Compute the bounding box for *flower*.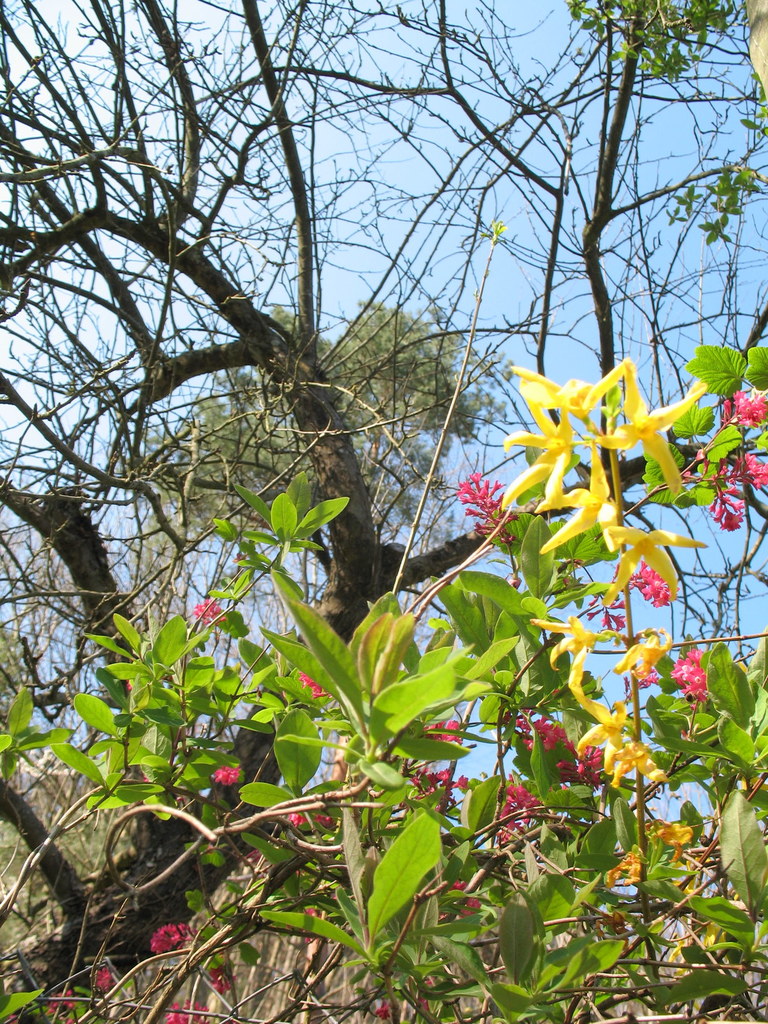
[left=598, top=740, right=667, bottom=791].
